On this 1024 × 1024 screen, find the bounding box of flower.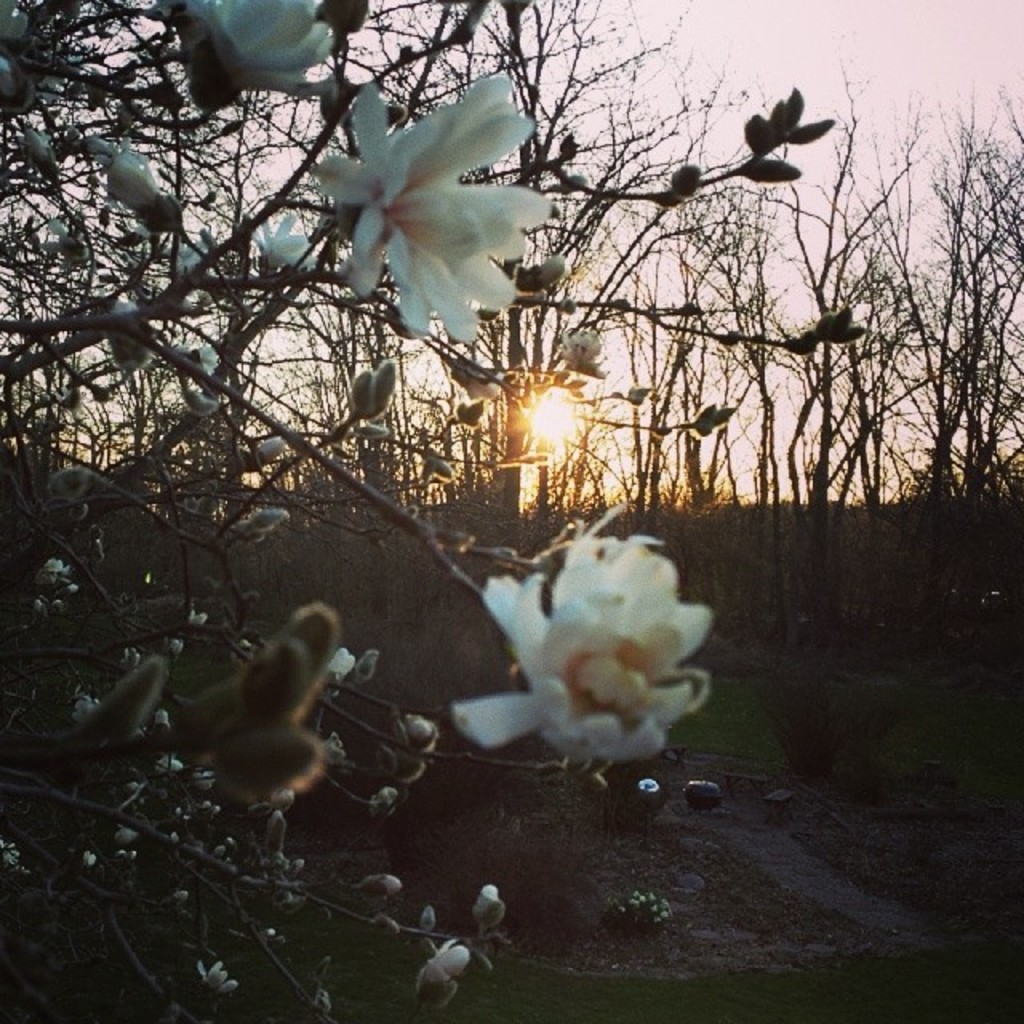
Bounding box: {"x1": 350, "y1": 357, "x2": 392, "y2": 419}.
